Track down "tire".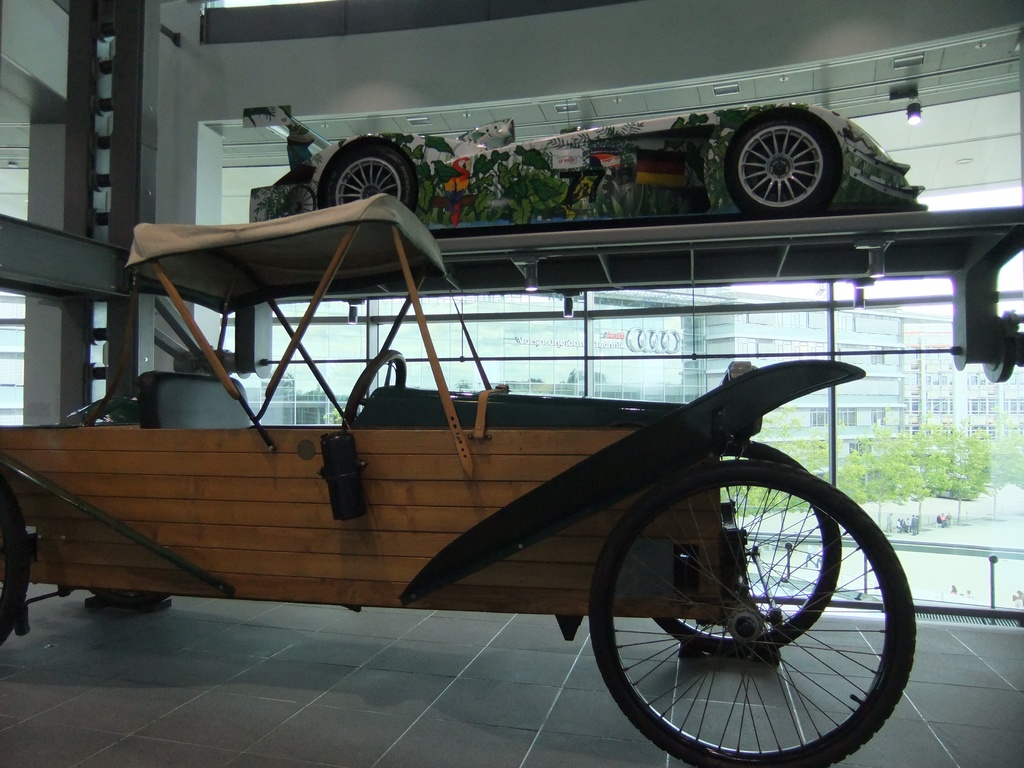
Tracked to select_region(328, 145, 414, 207).
